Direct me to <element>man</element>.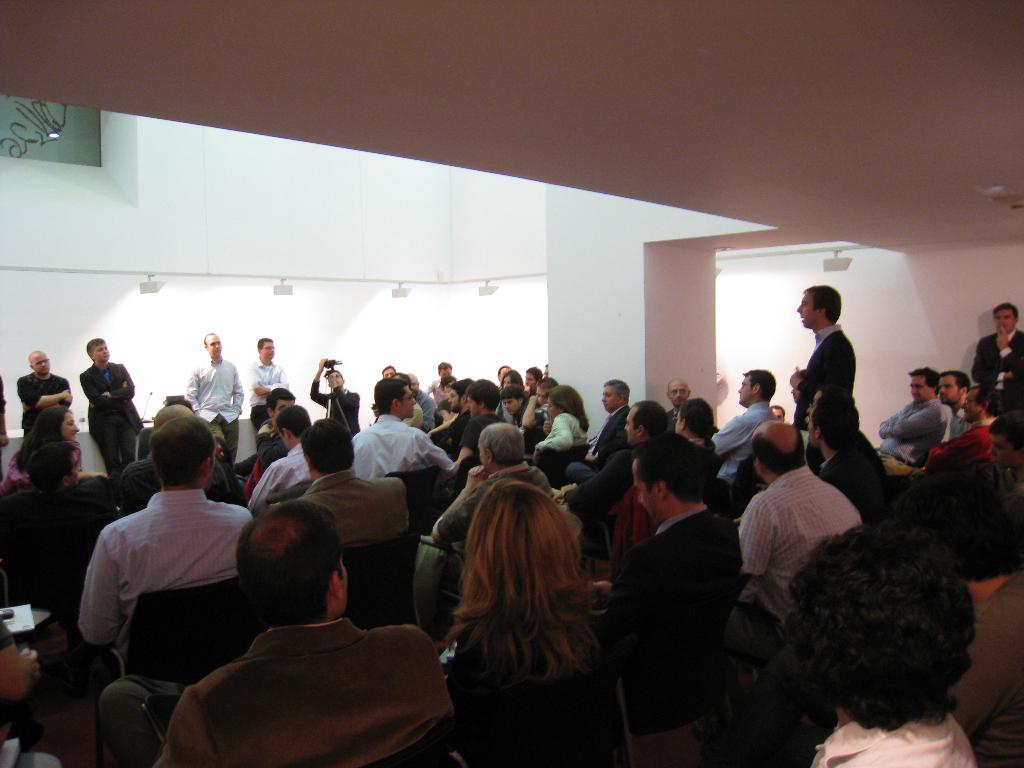
Direction: (x1=78, y1=335, x2=146, y2=478).
